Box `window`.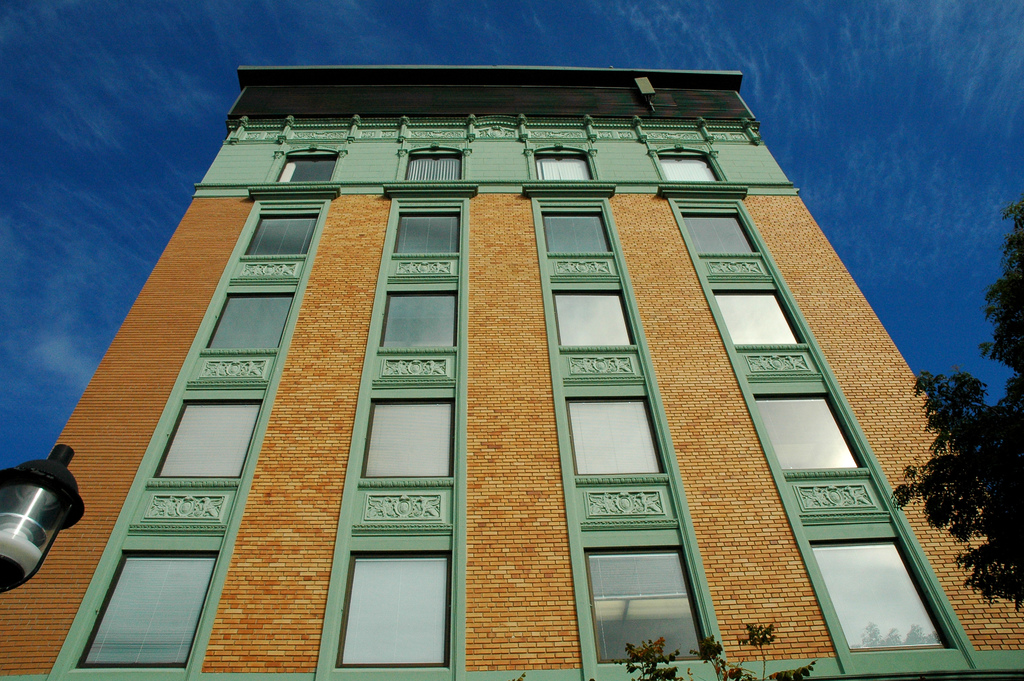
(394,211,460,255).
